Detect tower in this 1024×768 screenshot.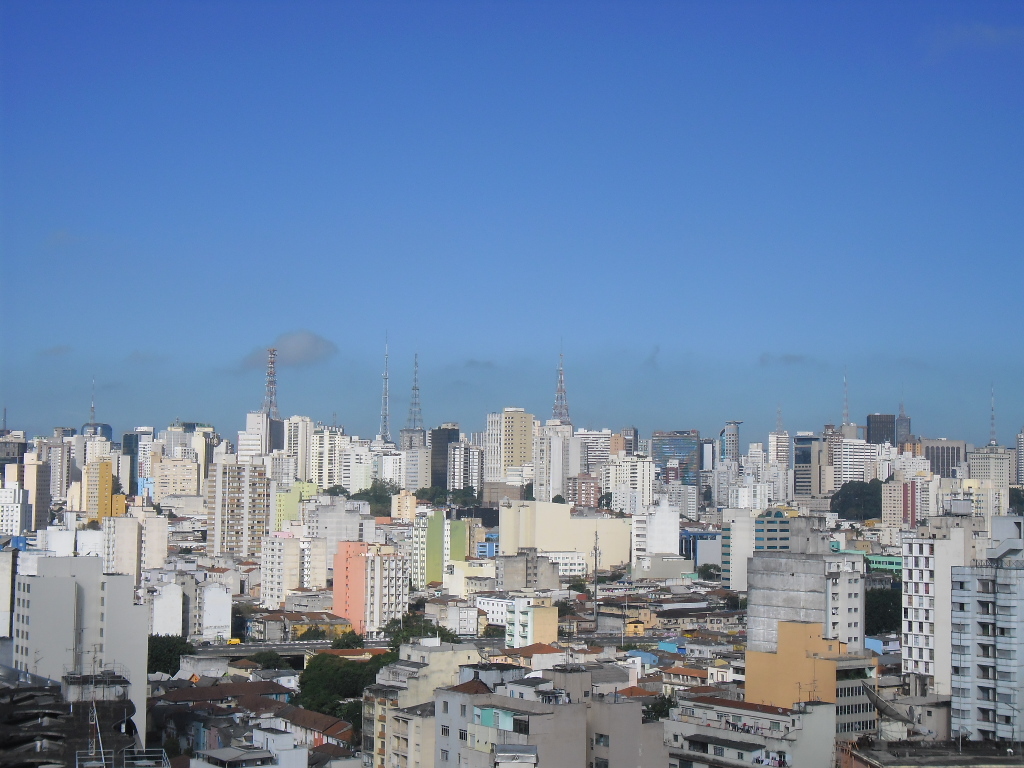
Detection: x1=725 y1=421 x2=742 y2=468.
